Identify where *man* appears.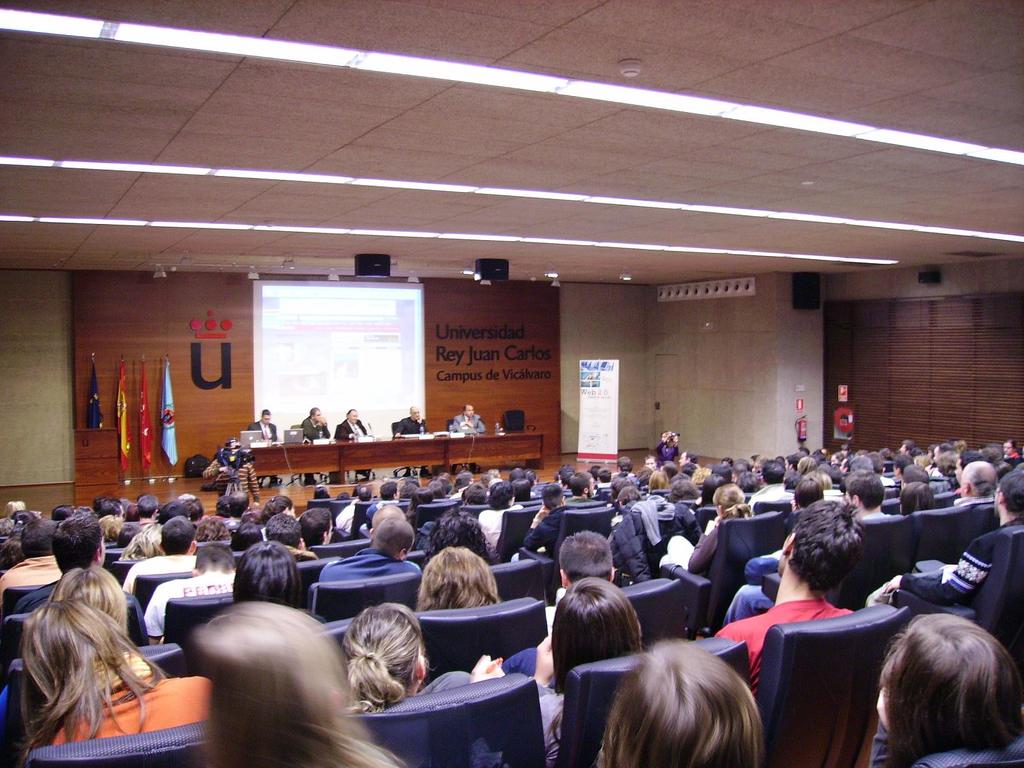
Appears at <box>860,471,1023,611</box>.
